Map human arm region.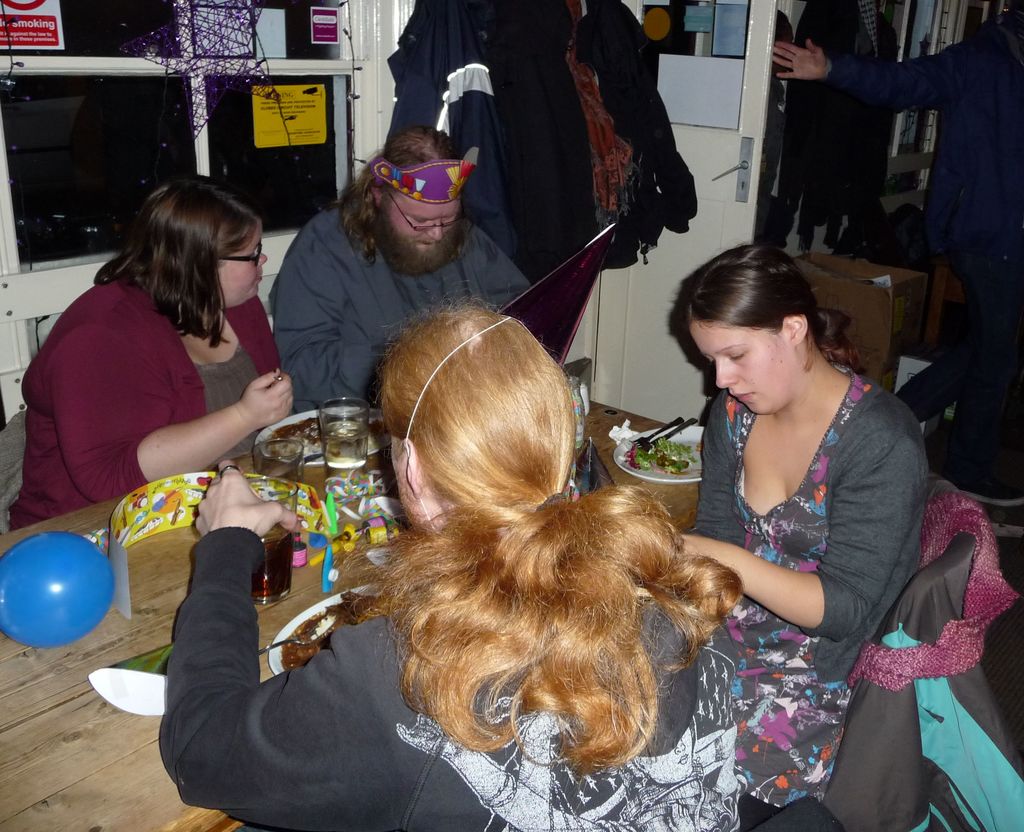
Mapped to (67,326,289,488).
